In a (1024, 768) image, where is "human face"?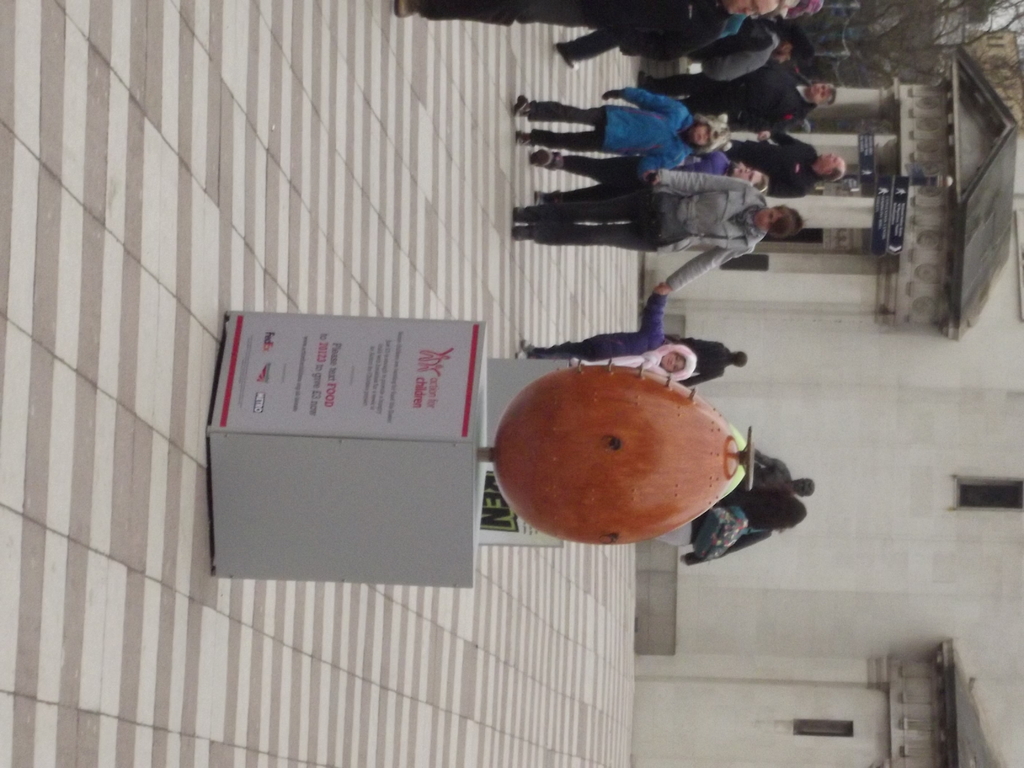
<bbox>811, 151, 843, 172</bbox>.
